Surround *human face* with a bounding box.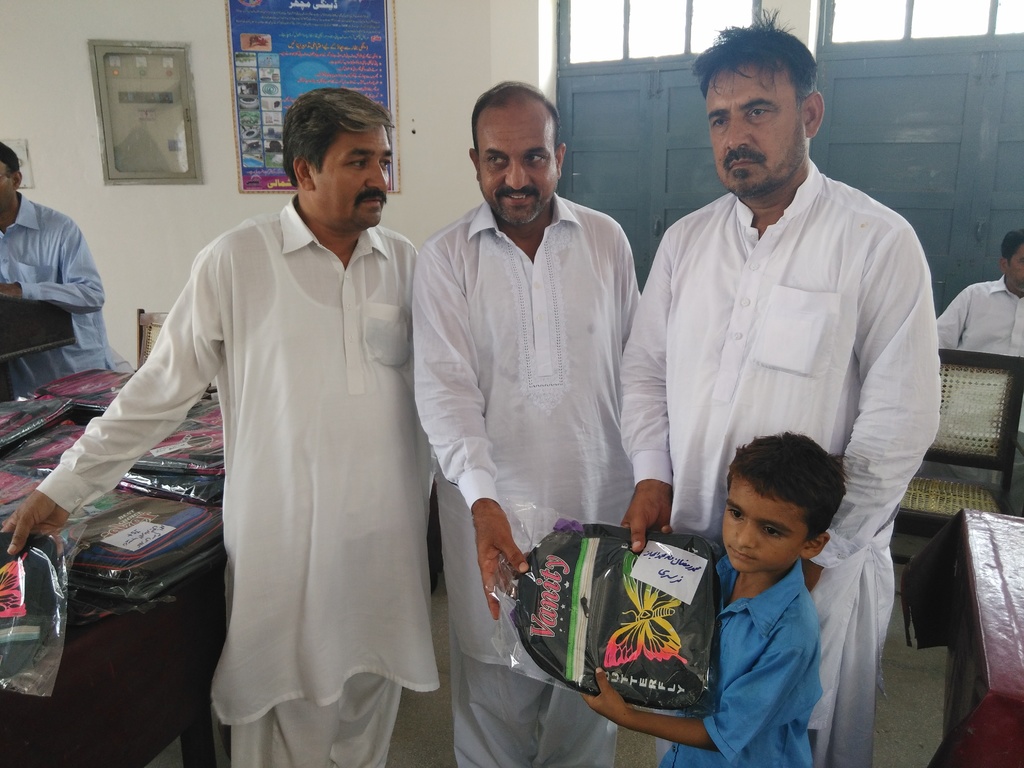
708:63:813:195.
